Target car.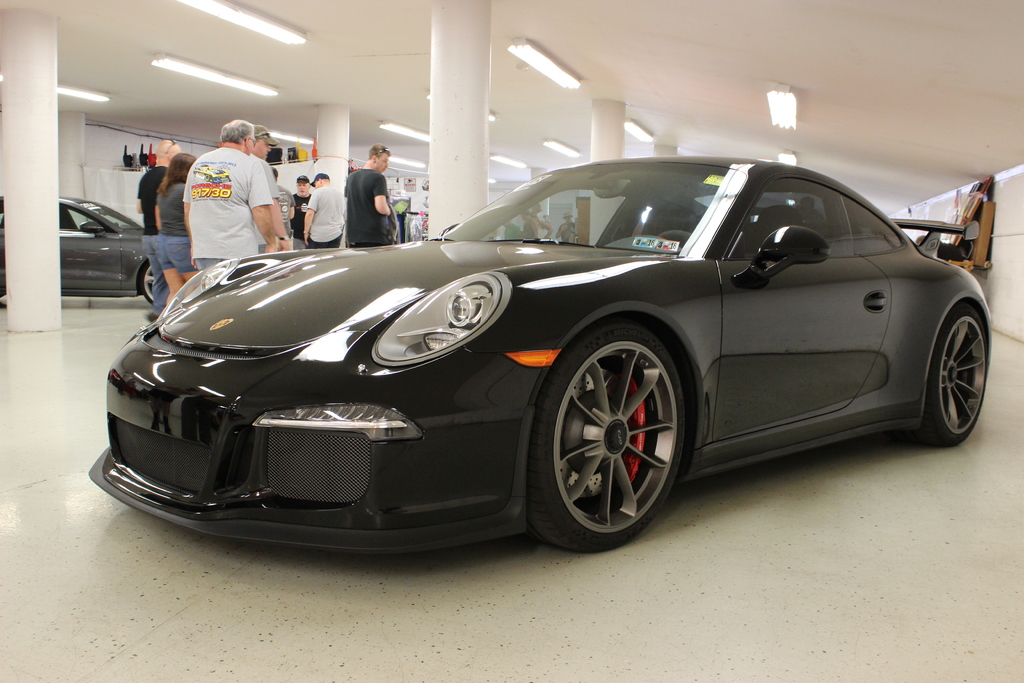
Target region: box(86, 159, 999, 555).
